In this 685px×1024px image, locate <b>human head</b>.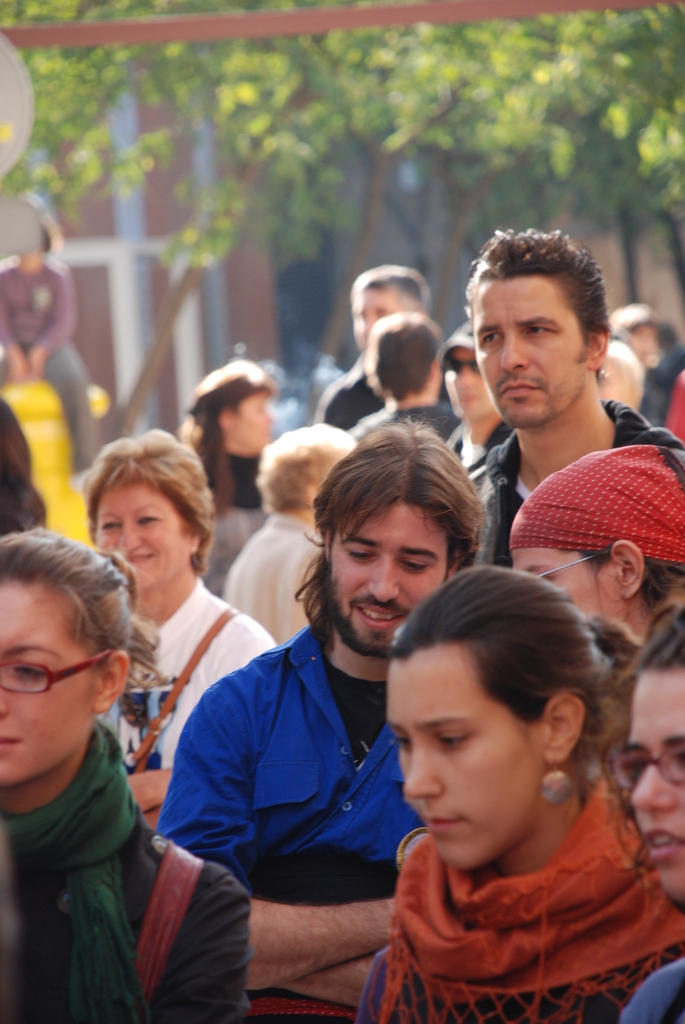
Bounding box: box=[594, 342, 645, 410].
